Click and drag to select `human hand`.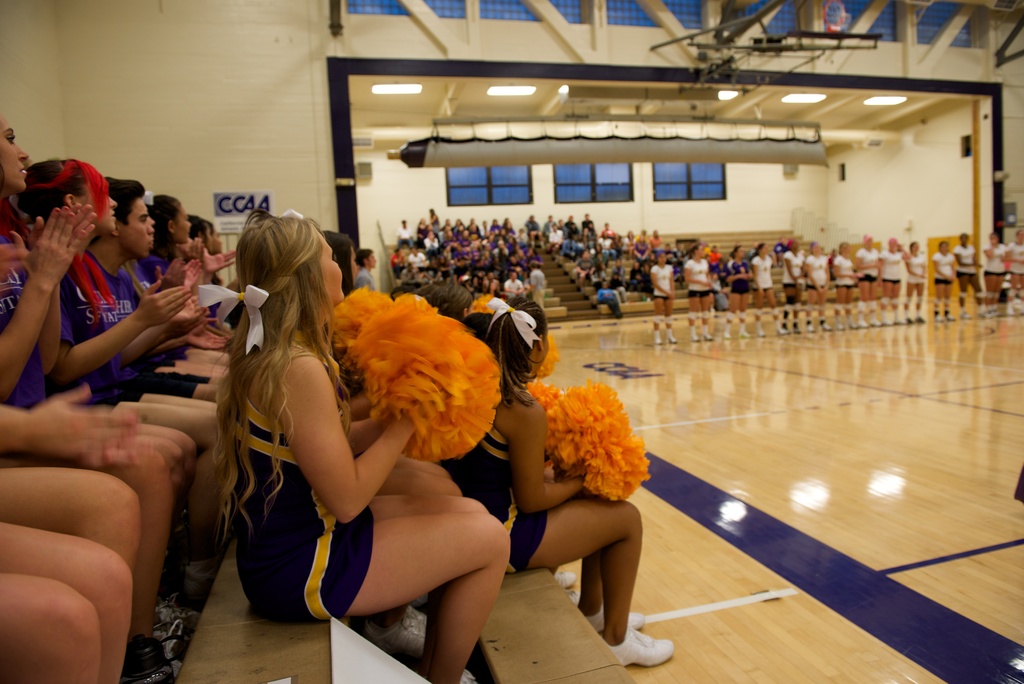
Selection: x1=102 y1=275 x2=205 y2=359.
